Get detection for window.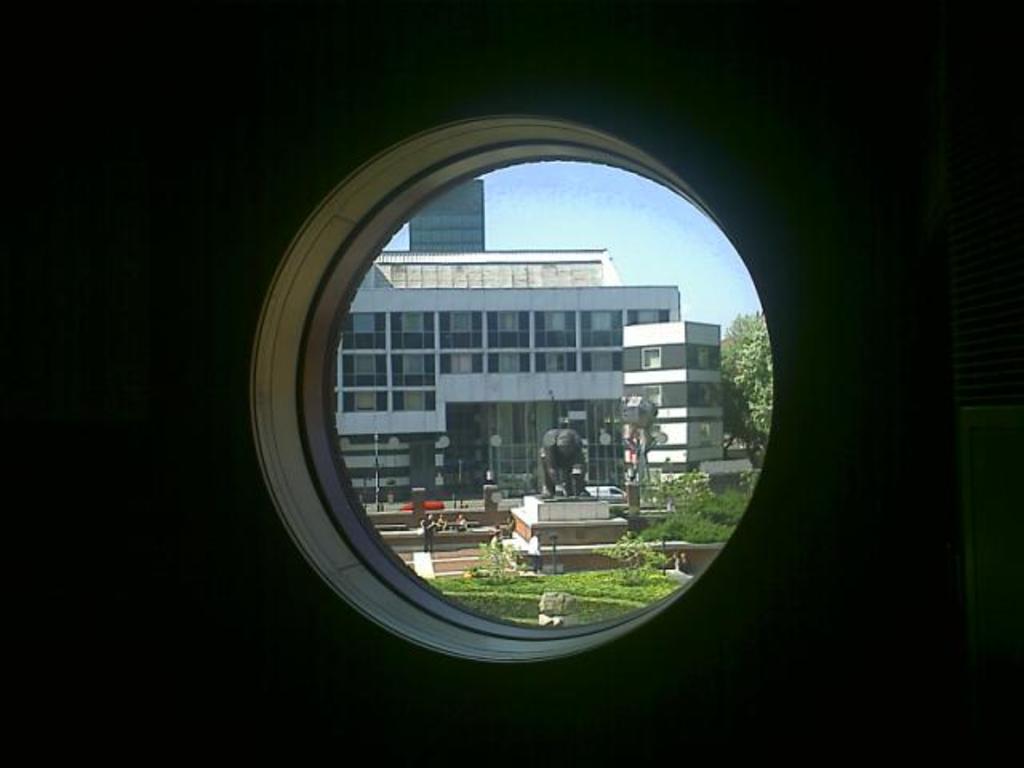
Detection: <bbox>651, 382, 659, 408</bbox>.
